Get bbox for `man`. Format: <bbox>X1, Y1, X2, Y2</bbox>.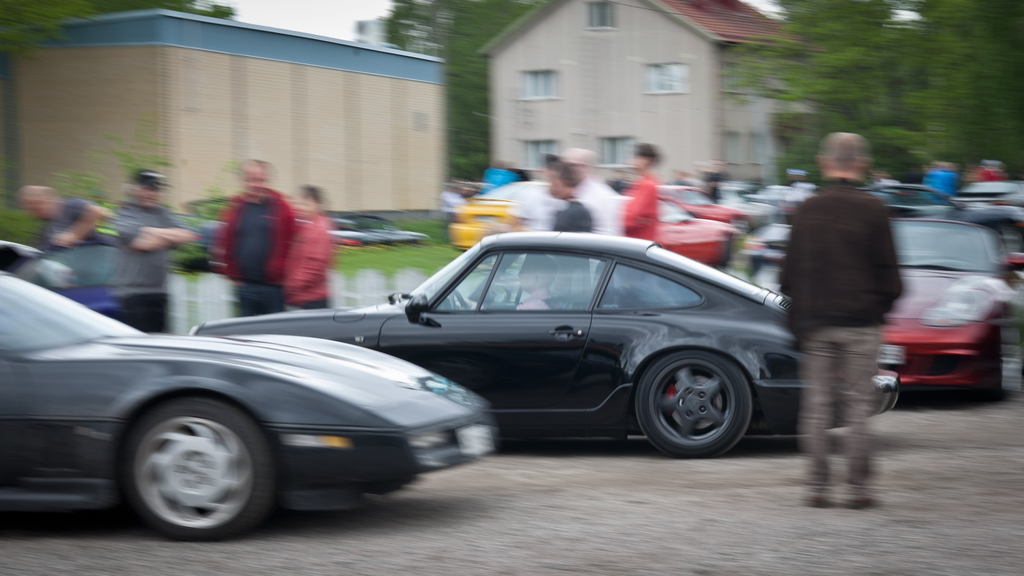
<bbox>219, 163, 299, 310</bbox>.
